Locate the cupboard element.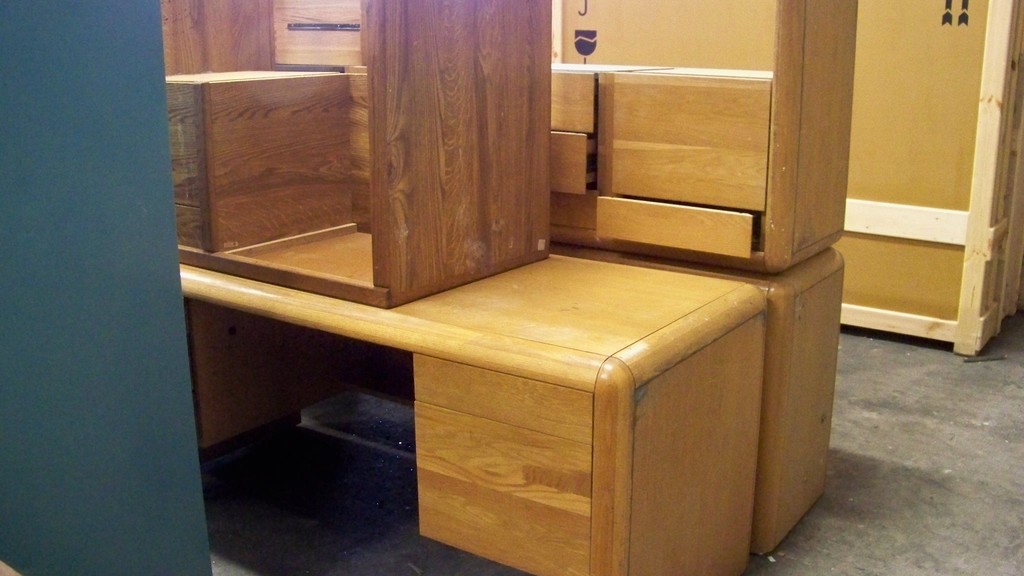
Element bbox: 179,0,850,575.
